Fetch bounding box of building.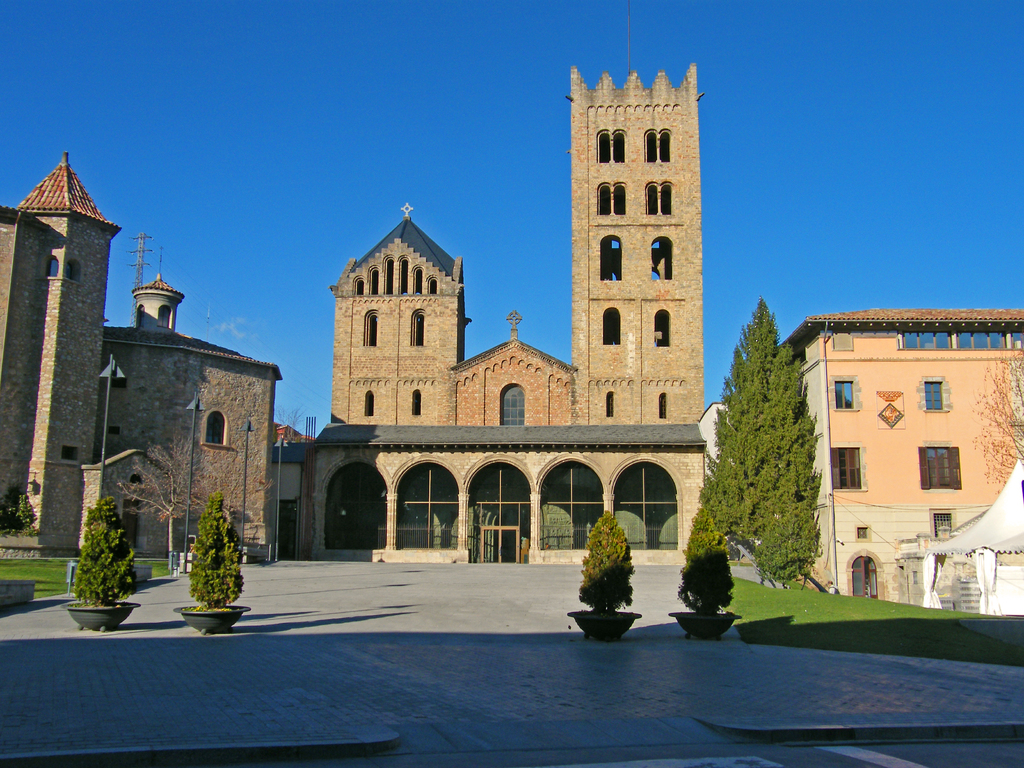
Bbox: (left=780, top=311, right=1022, bottom=614).
